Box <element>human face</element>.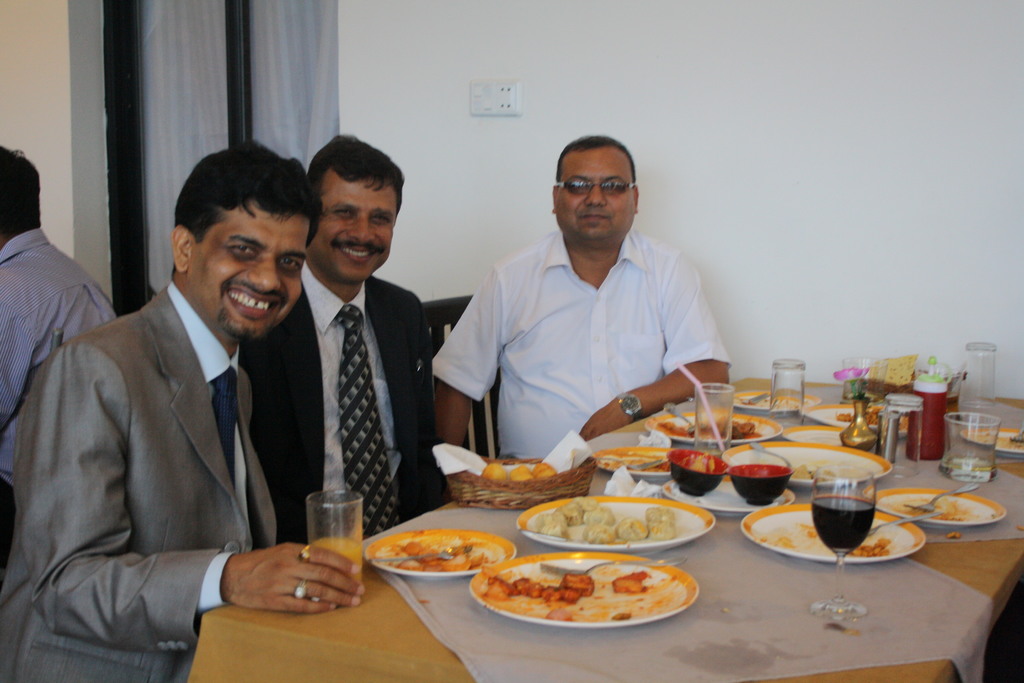
(191,199,308,342).
